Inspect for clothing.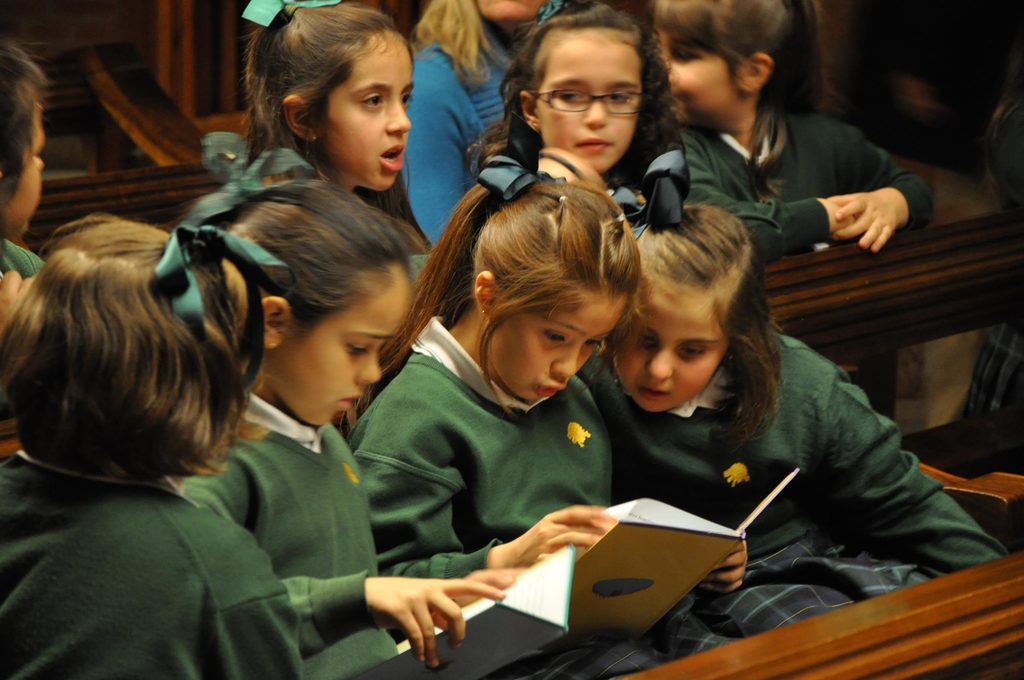
Inspection: [left=1, top=451, right=307, bottom=679].
